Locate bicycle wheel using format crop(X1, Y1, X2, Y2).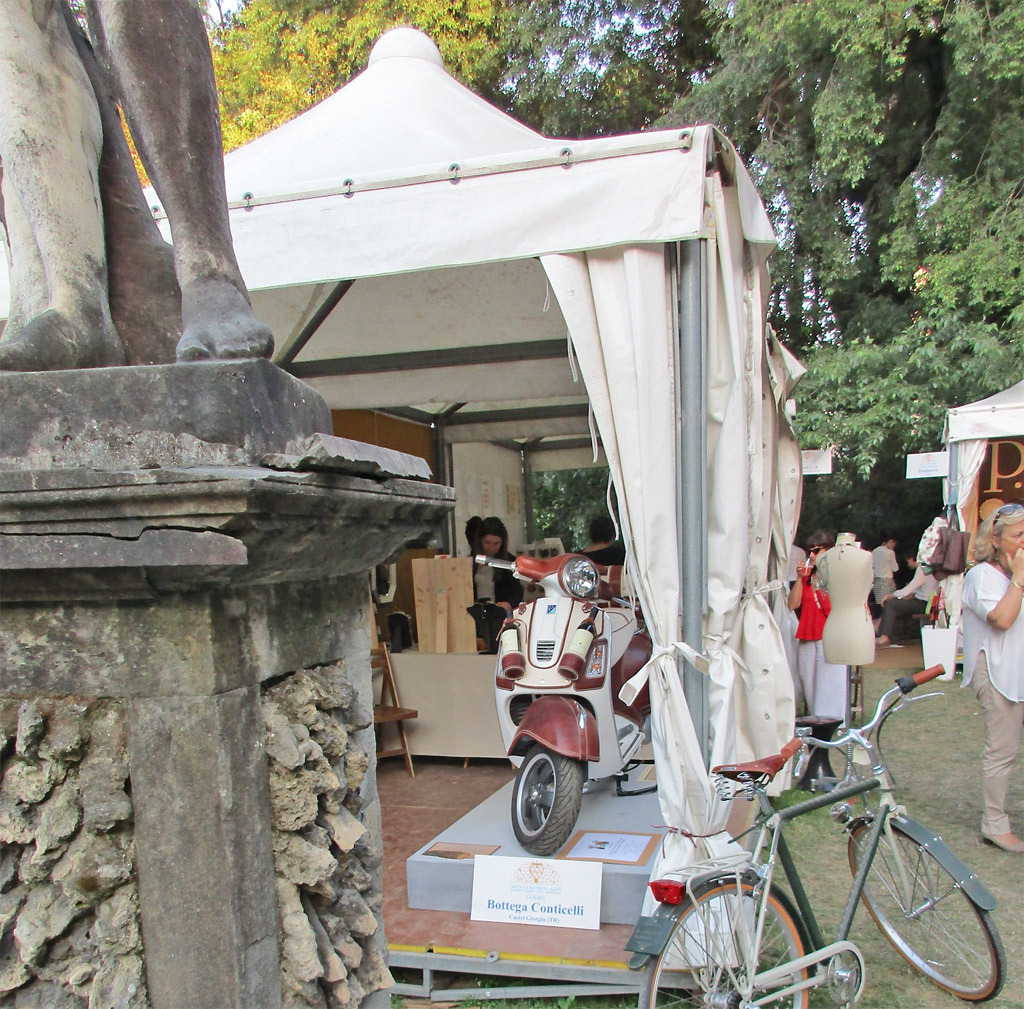
crop(635, 884, 814, 1008).
